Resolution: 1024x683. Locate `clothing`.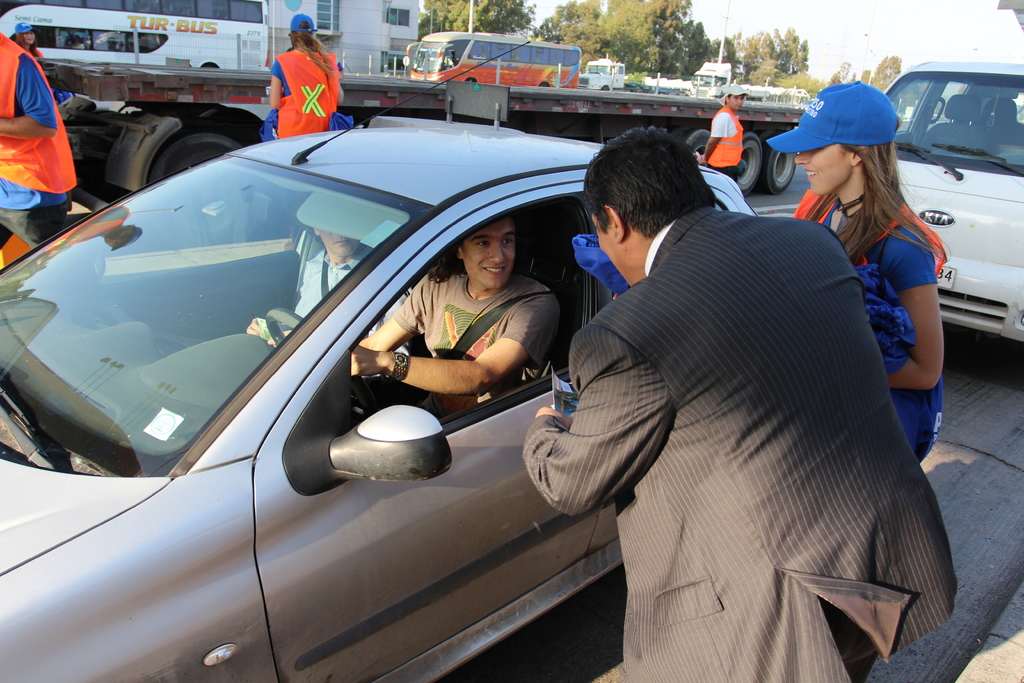
782:177:958:464.
